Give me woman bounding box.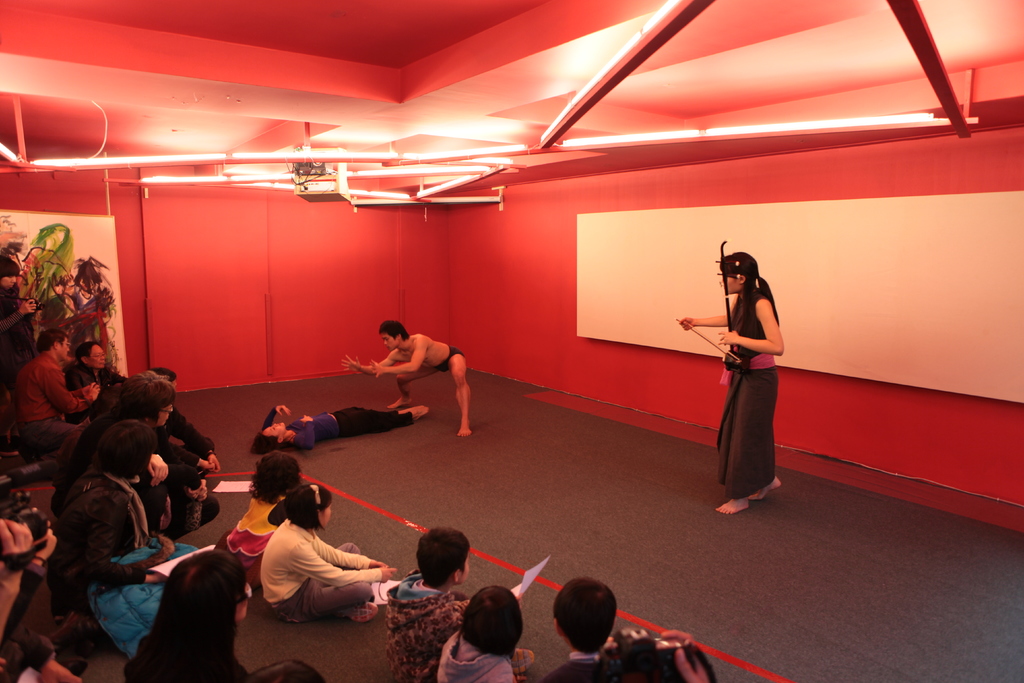
bbox=(696, 248, 790, 497).
